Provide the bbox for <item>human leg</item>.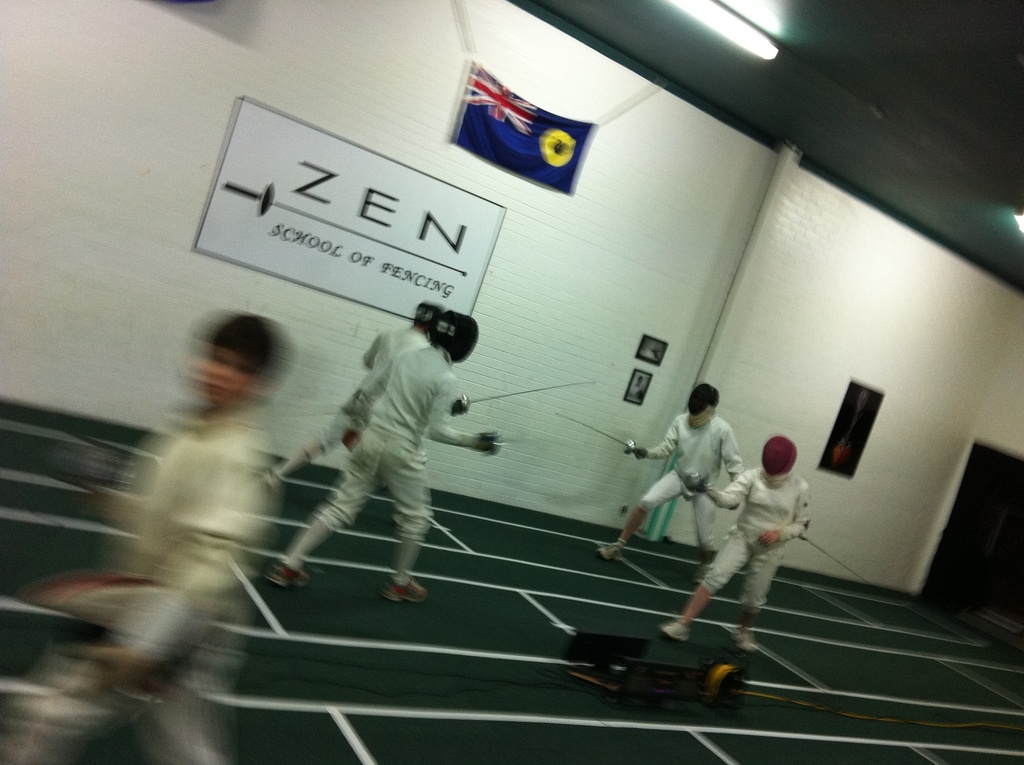
x1=269, y1=445, x2=371, y2=588.
